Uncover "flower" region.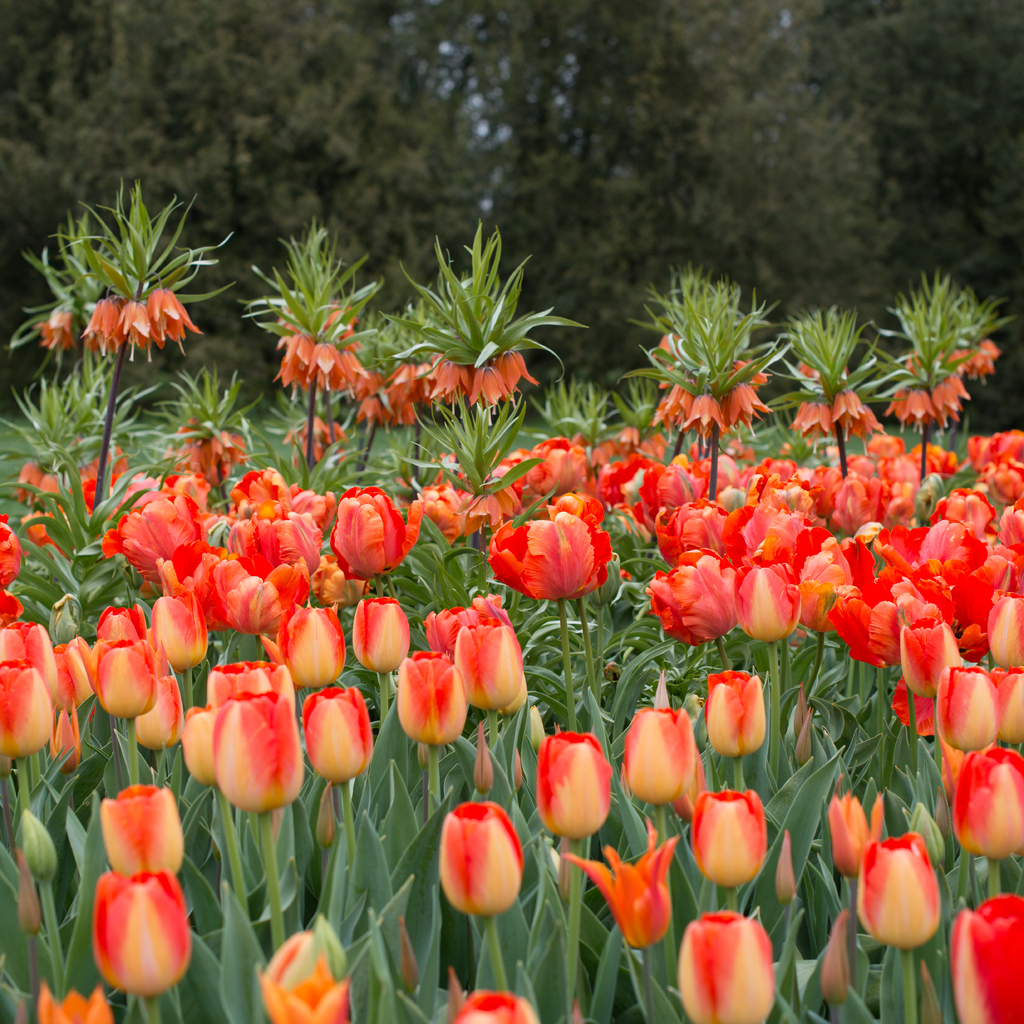
Uncovered: (954, 883, 1023, 1020).
